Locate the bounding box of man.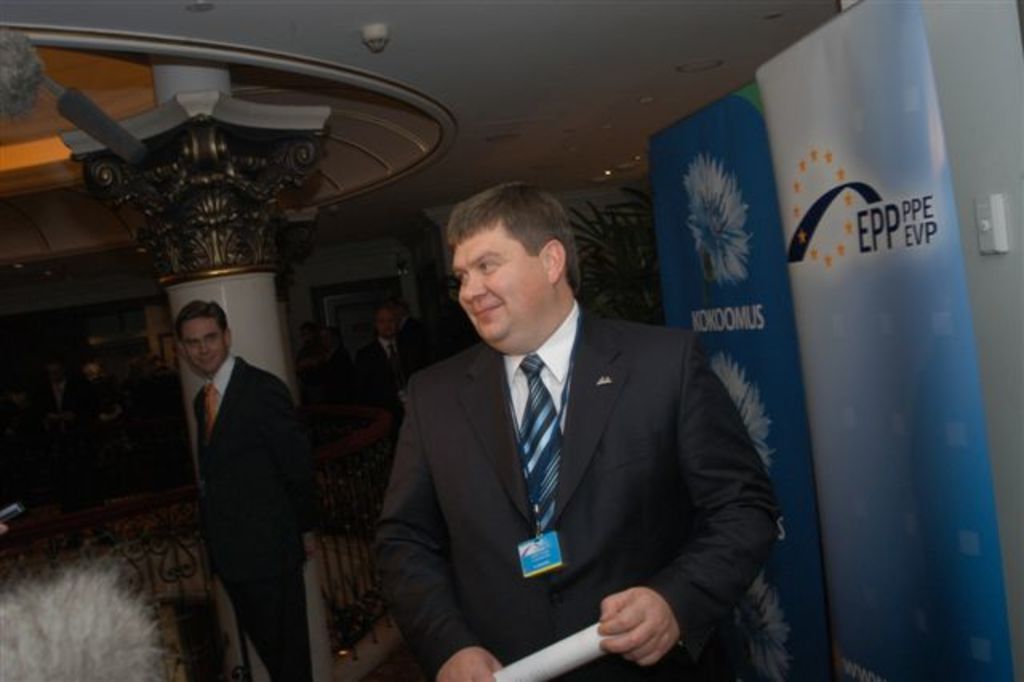
Bounding box: bbox(365, 306, 411, 434).
